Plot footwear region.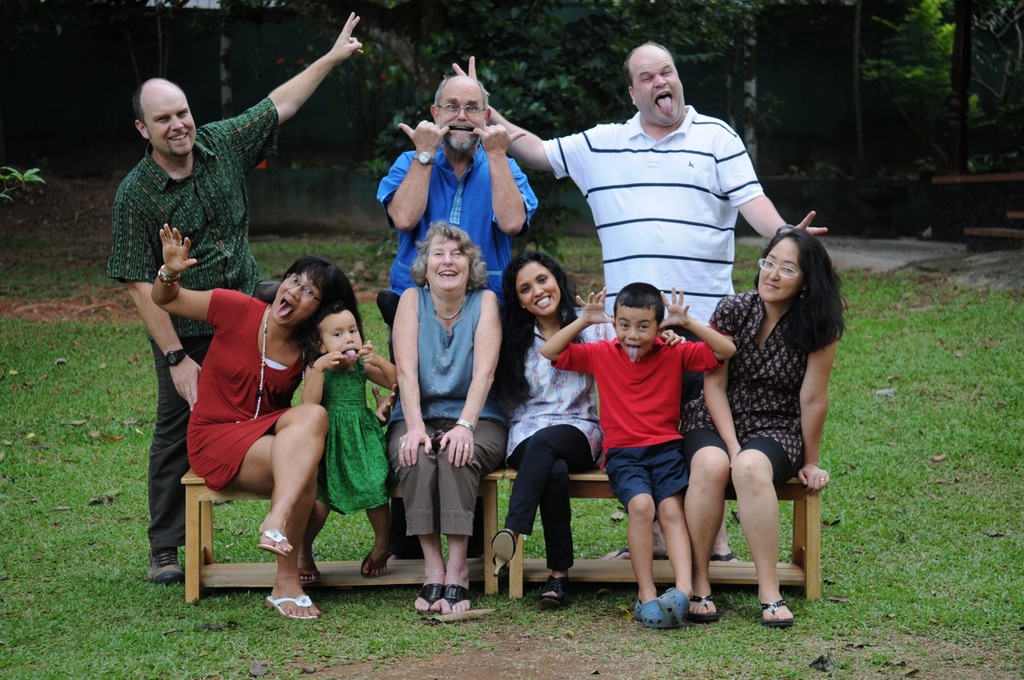
Plotted at <box>431,580,472,611</box>.
